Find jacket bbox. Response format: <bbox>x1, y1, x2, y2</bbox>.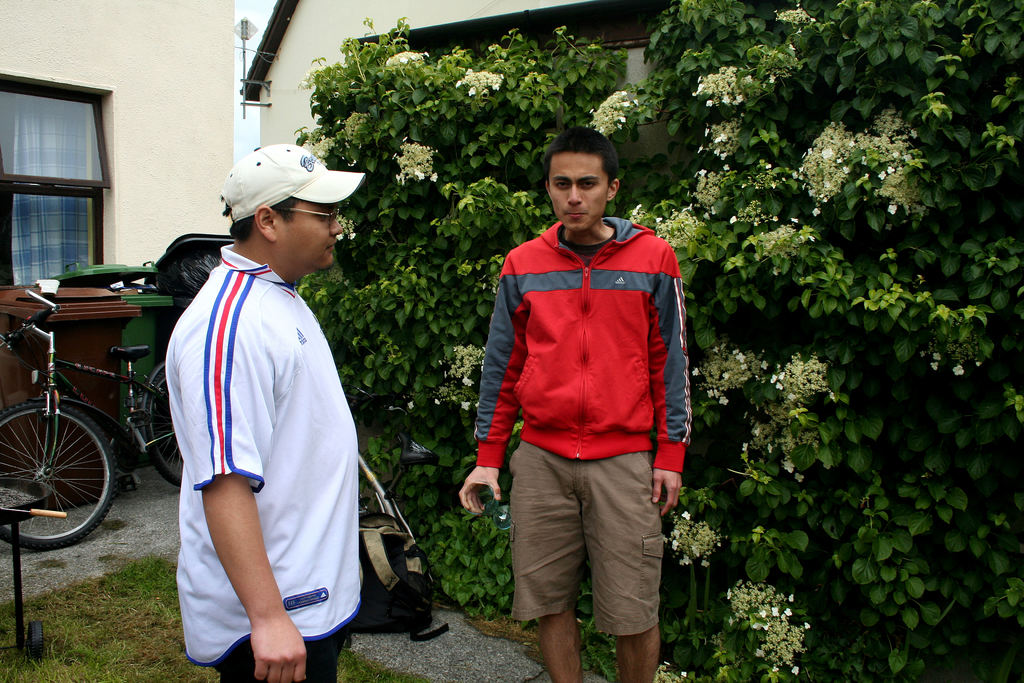
<bbox>468, 179, 687, 466</bbox>.
